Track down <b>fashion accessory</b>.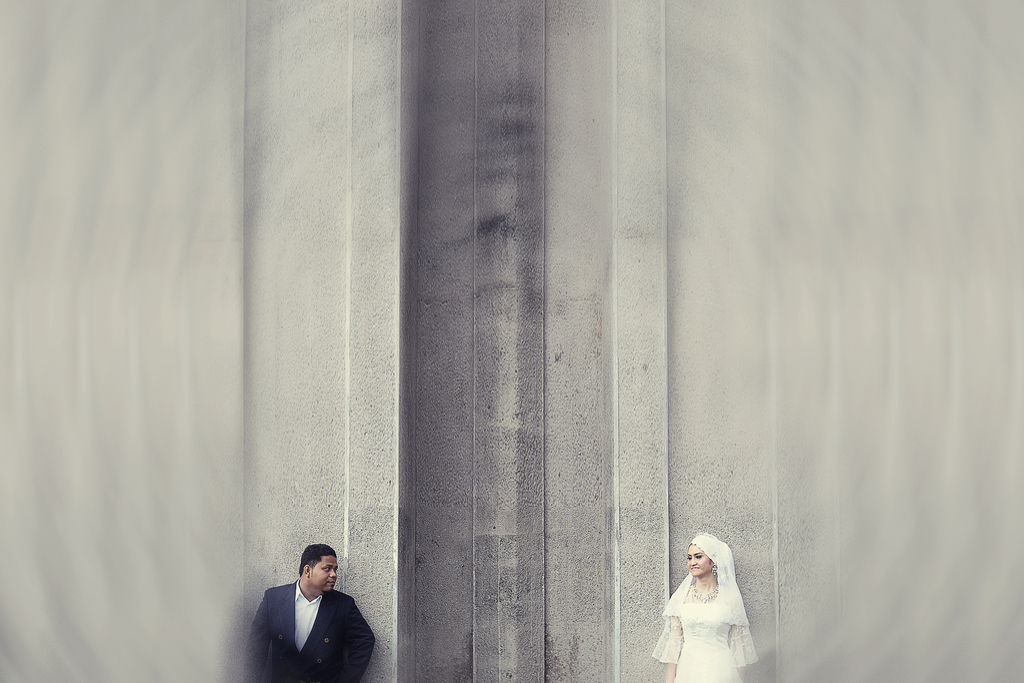
Tracked to box=[709, 566, 719, 577].
